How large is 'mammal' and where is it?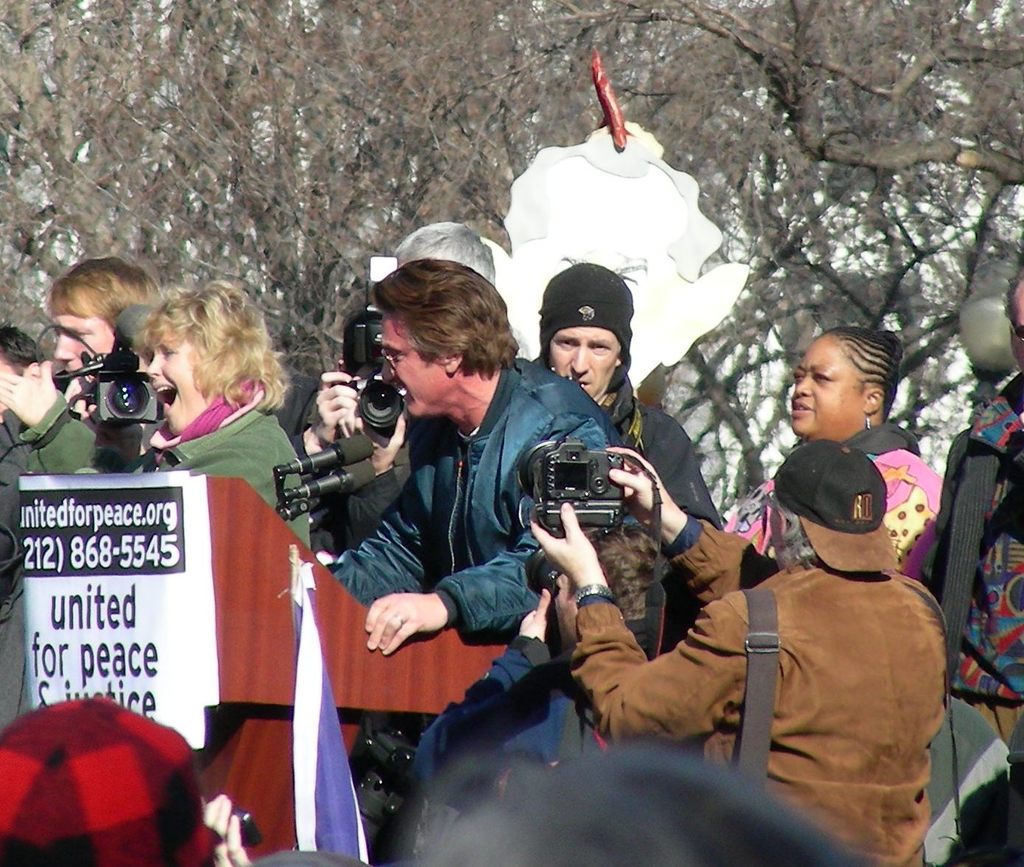
Bounding box: (left=529, top=435, right=944, bottom=866).
